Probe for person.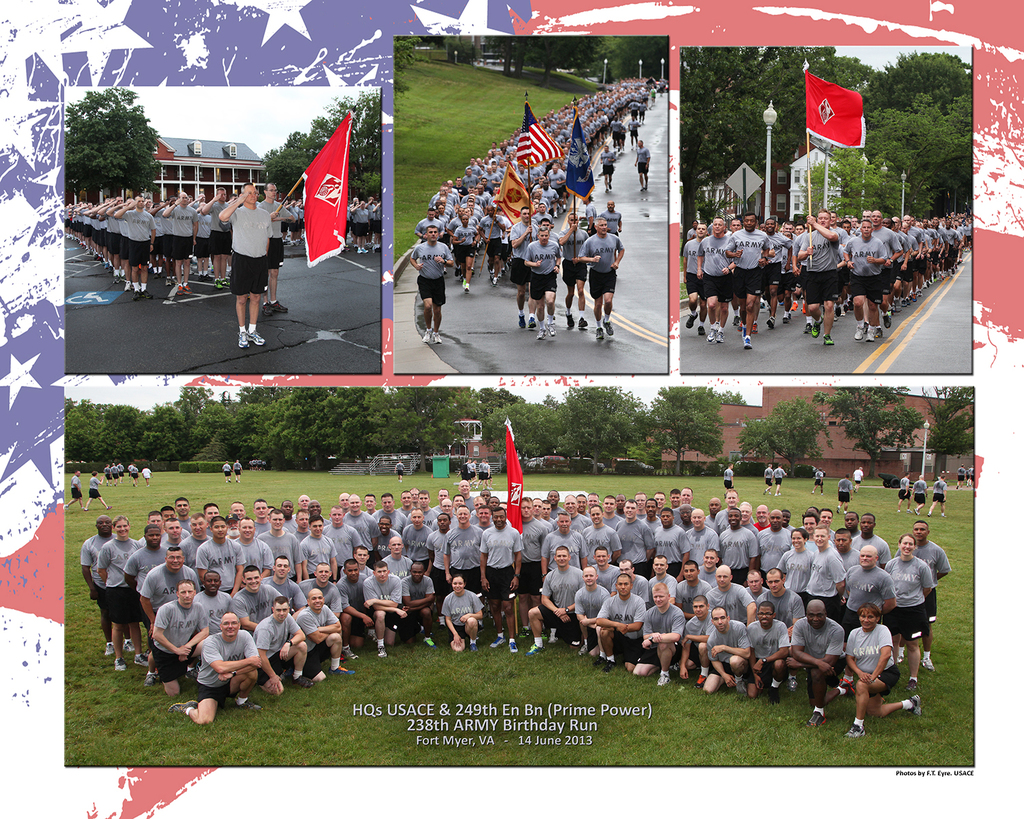
Probe result: [left=673, top=590, right=726, bottom=692].
